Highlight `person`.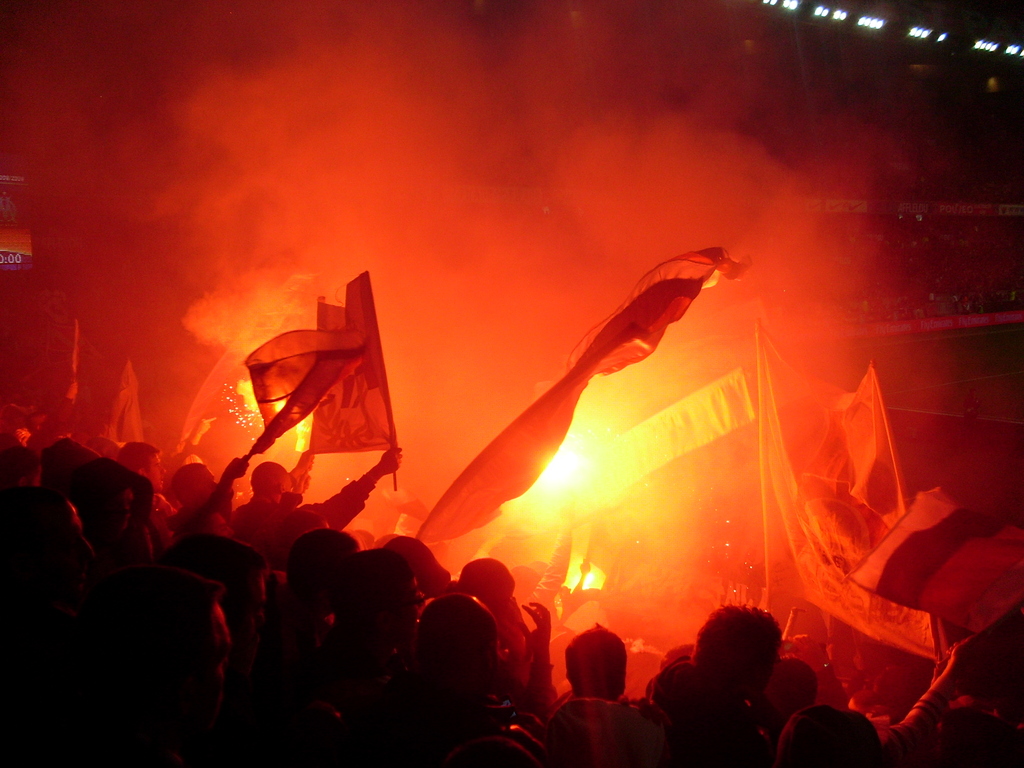
Highlighted region: BBox(518, 622, 644, 739).
